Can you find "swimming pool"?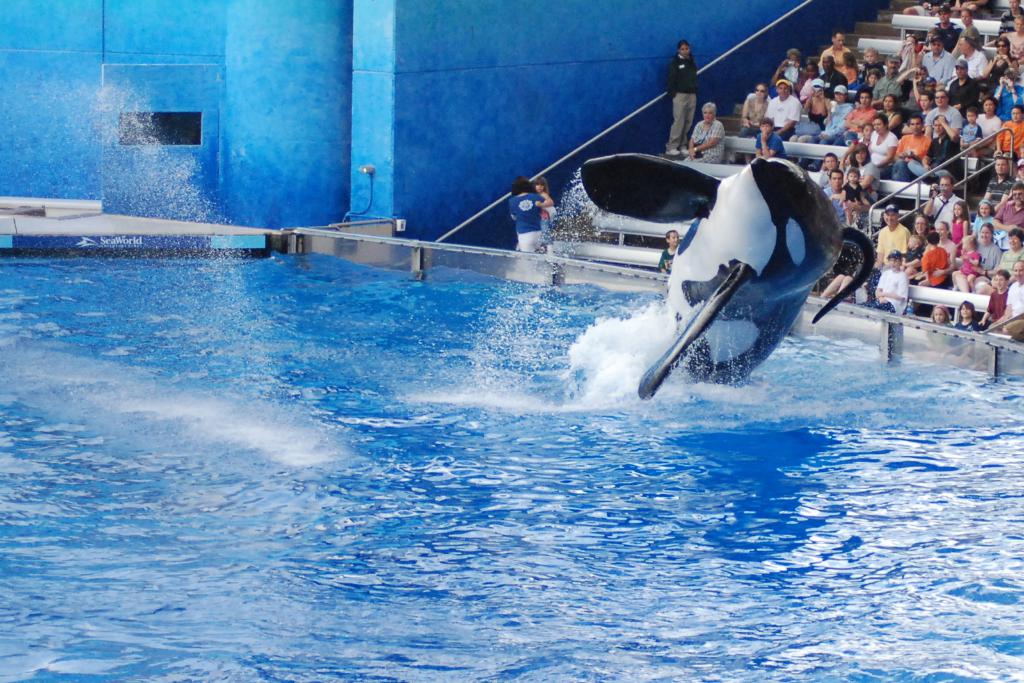
Yes, bounding box: 0, 202, 1023, 682.
